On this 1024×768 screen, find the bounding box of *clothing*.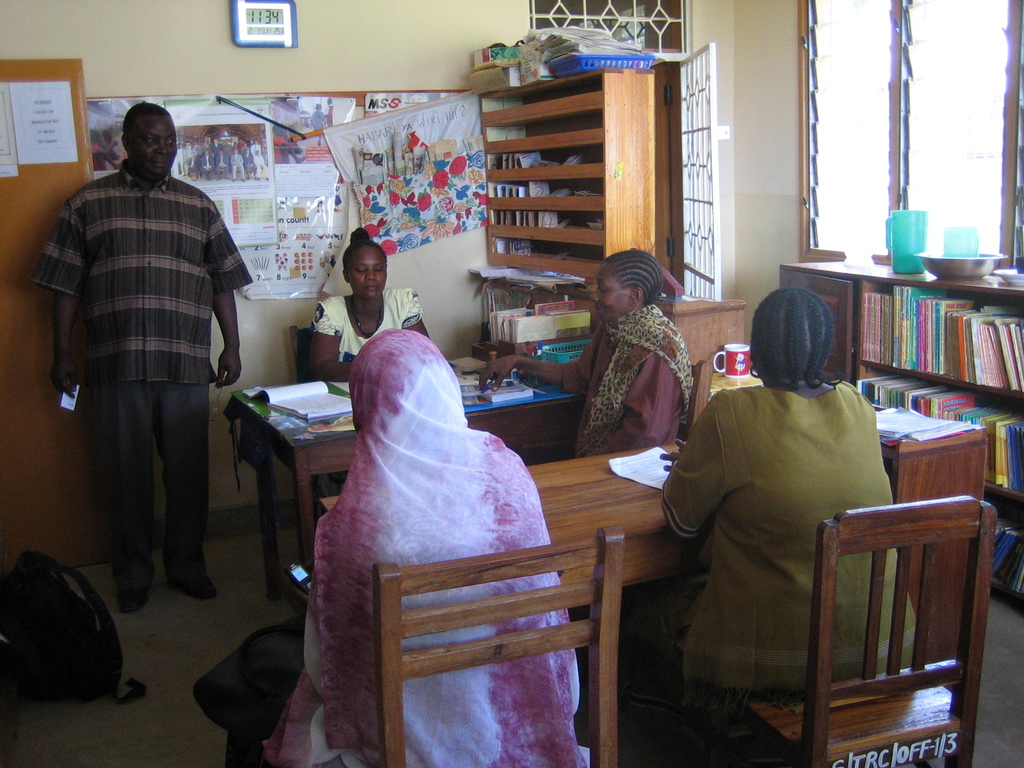
Bounding box: bbox=(257, 327, 600, 767).
